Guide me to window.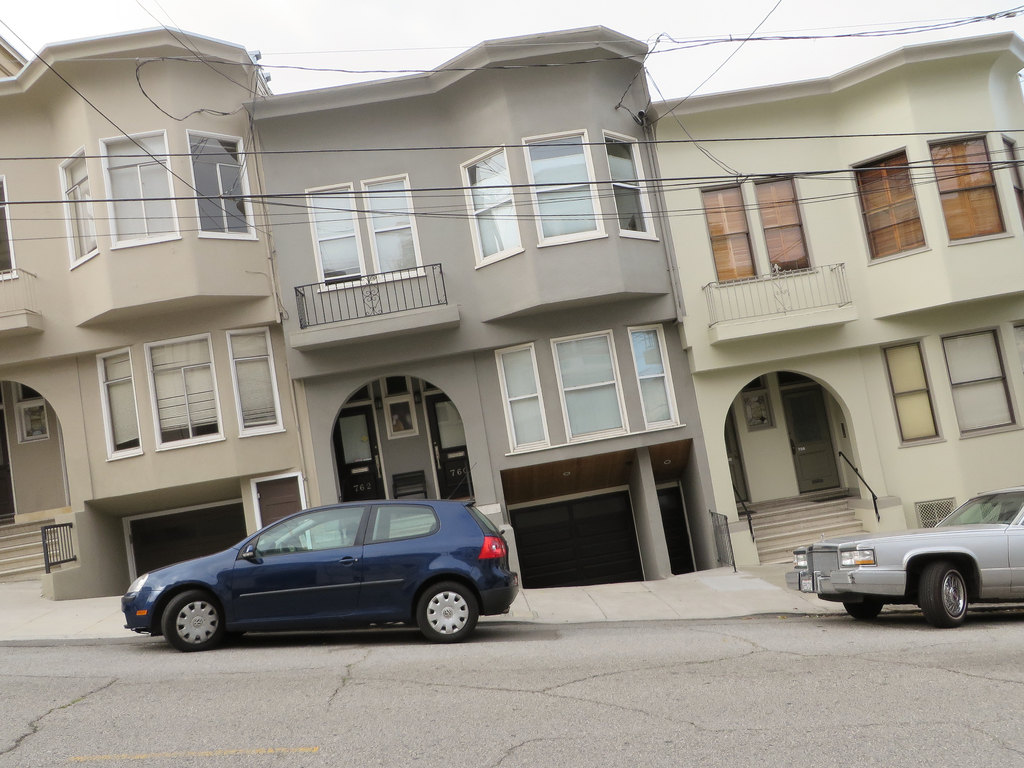
Guidance: (457, 140, 527, 262).
